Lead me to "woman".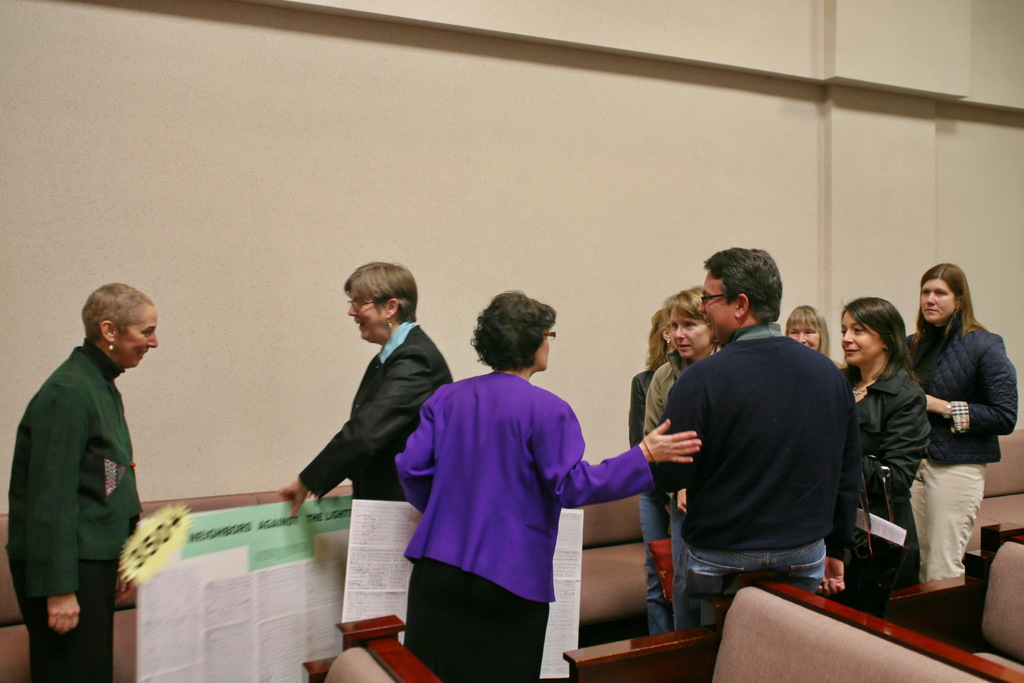
Lead to box=[616, 302, 676, 631].
